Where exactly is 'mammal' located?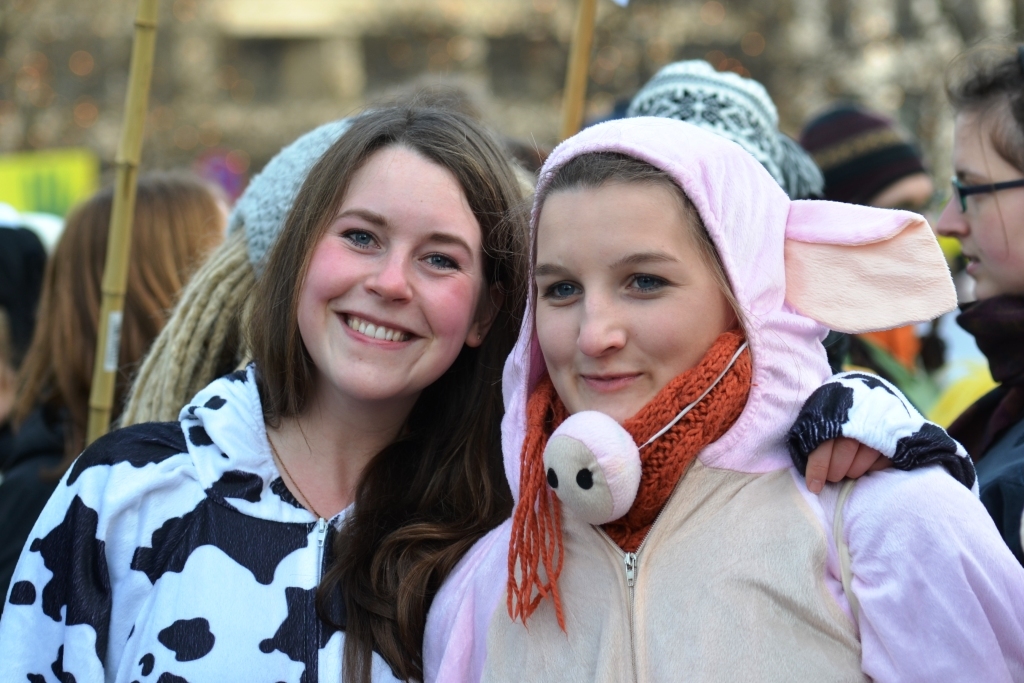
Its bounding box is pyautogui.locateOnScreen(797, 91, 934, 220).
